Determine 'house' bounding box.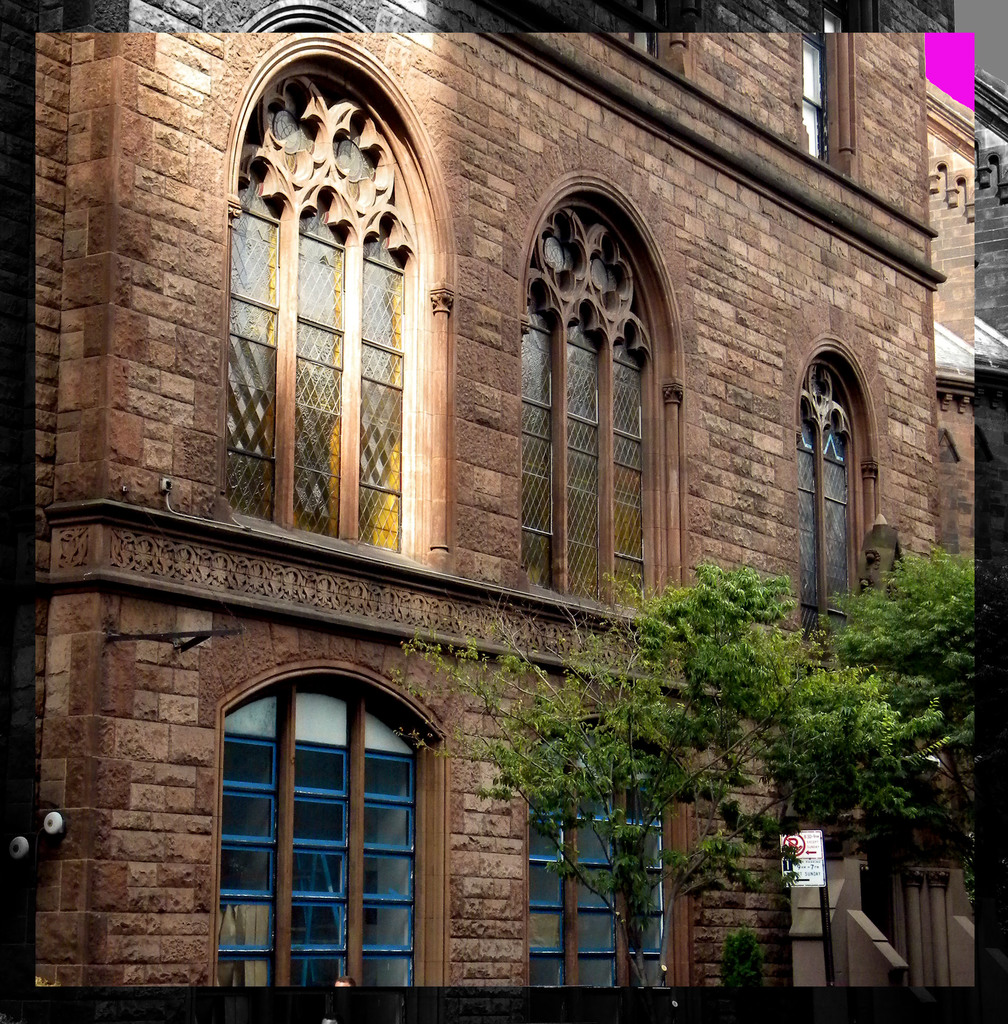
Determined: locate(61, 0, 969, 1014).
